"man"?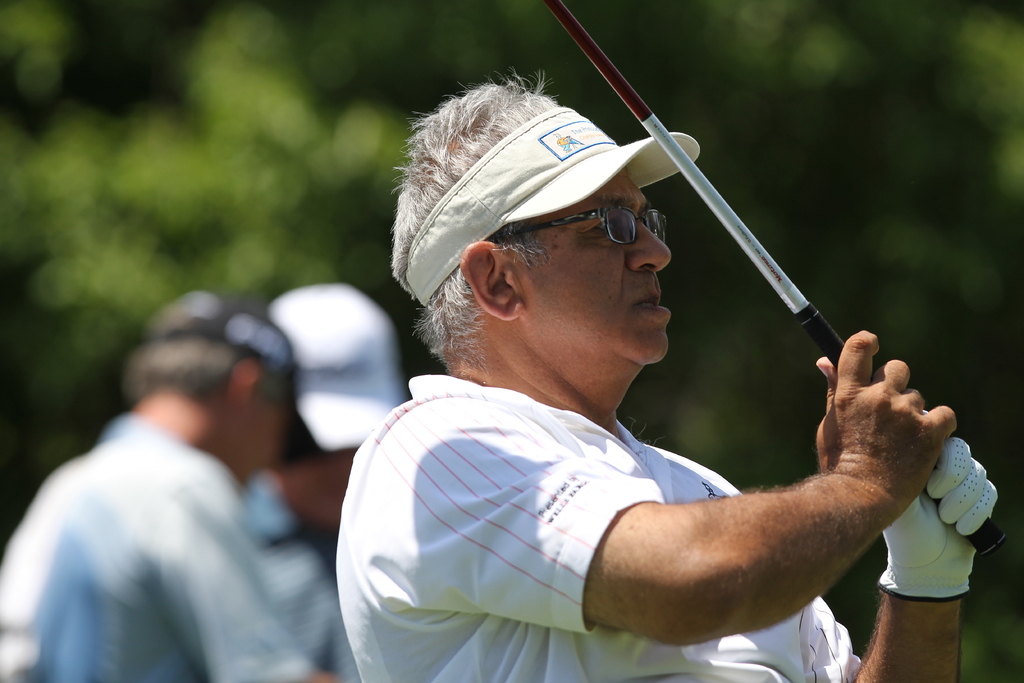
(333, 83, 964, 682)
